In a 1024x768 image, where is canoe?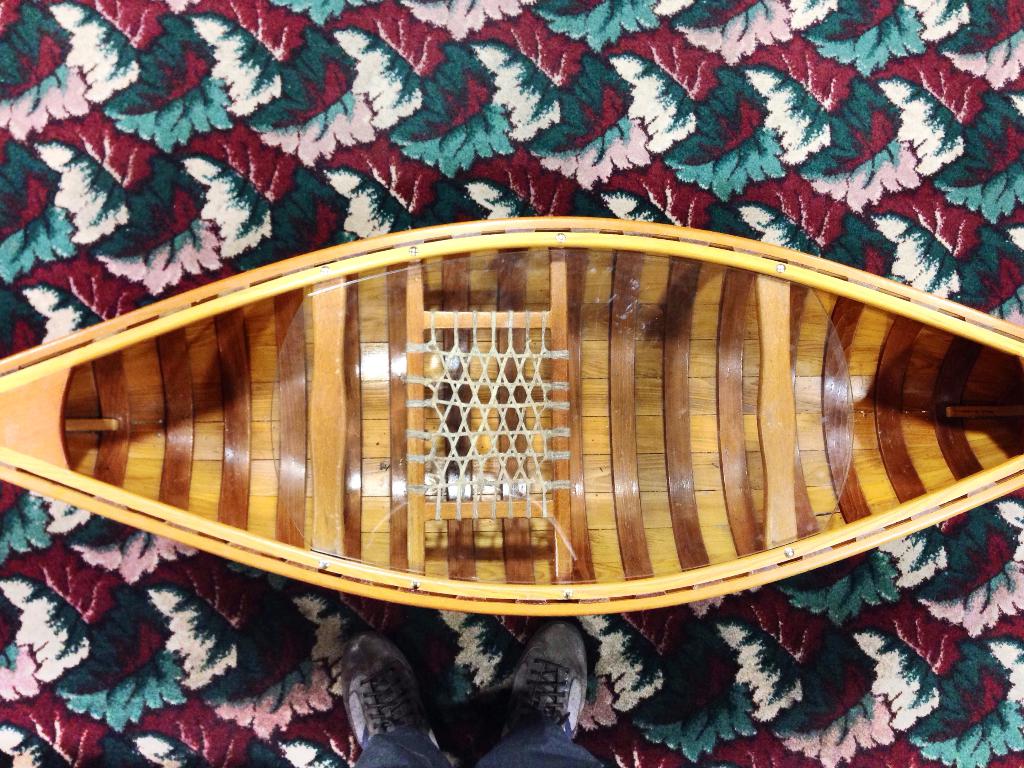
rect(0, 216, 1023, 617).
